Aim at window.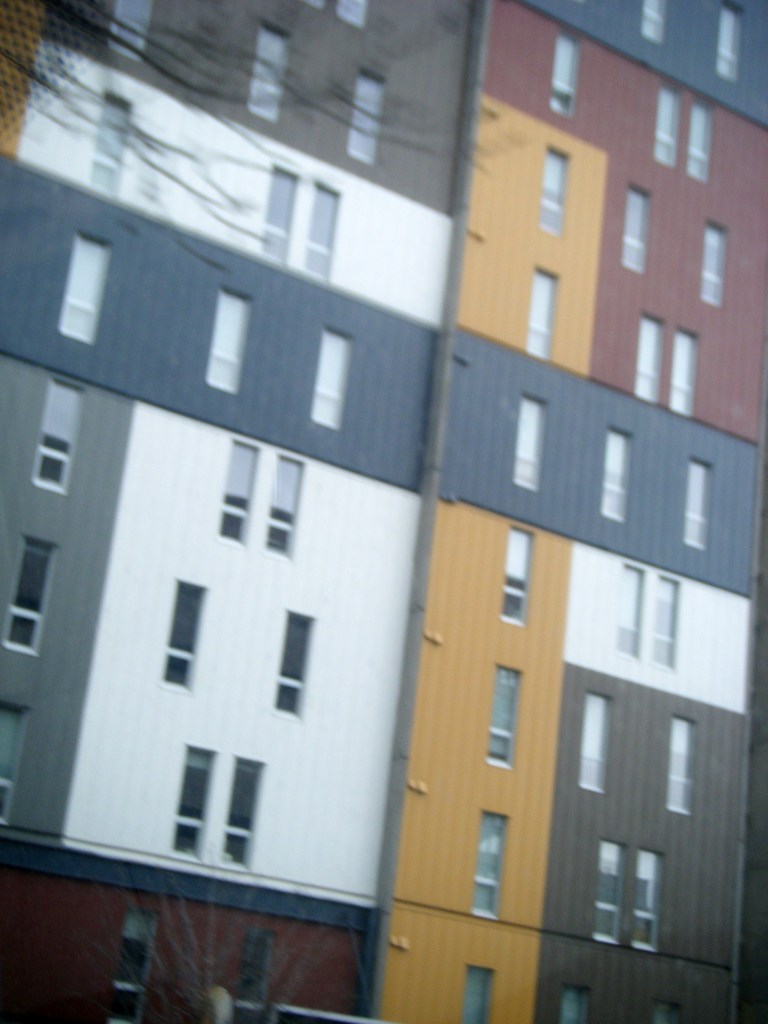
Aimed at bbox(201, 287, 257, 396).
